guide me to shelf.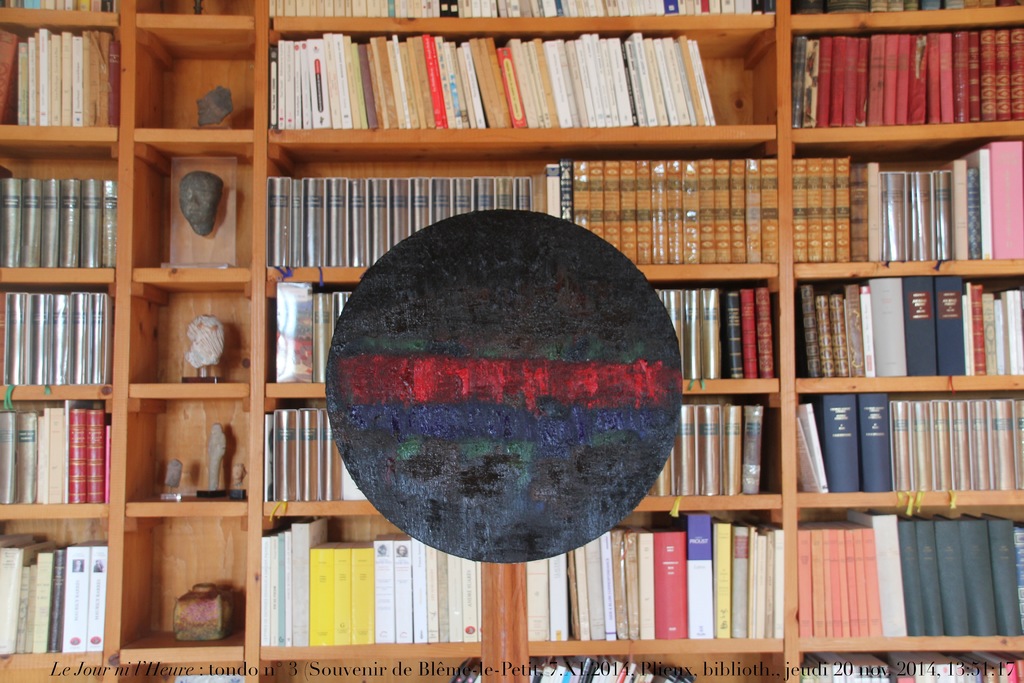
Guidance: box=[0, 271, 128, 394].
